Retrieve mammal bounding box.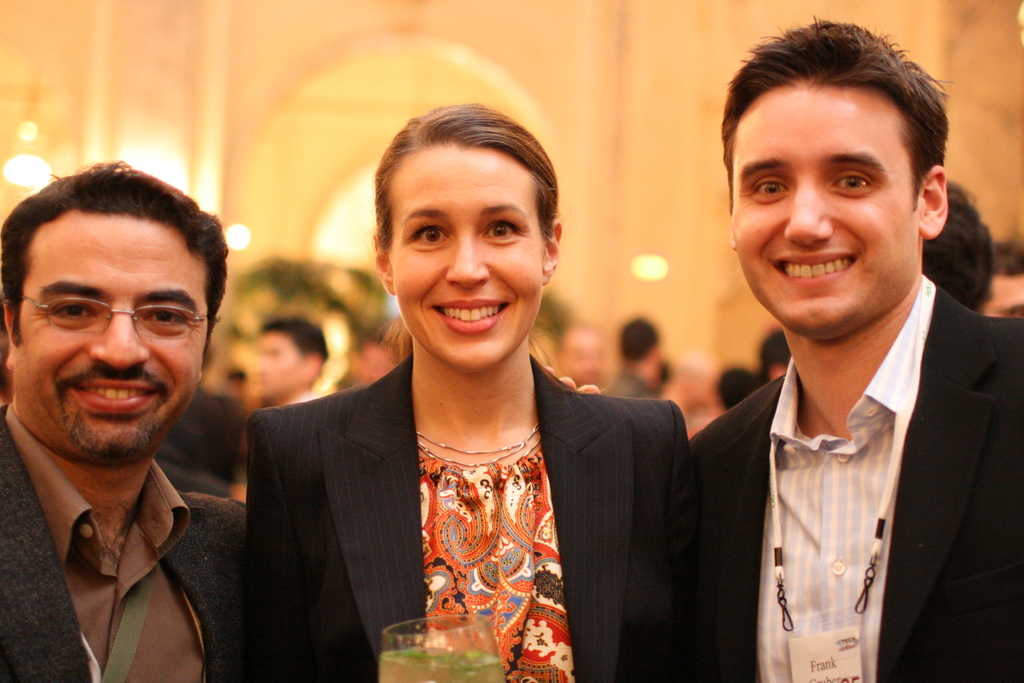
Bounding box: (left=259, top=314, right=339, bottom=404).
